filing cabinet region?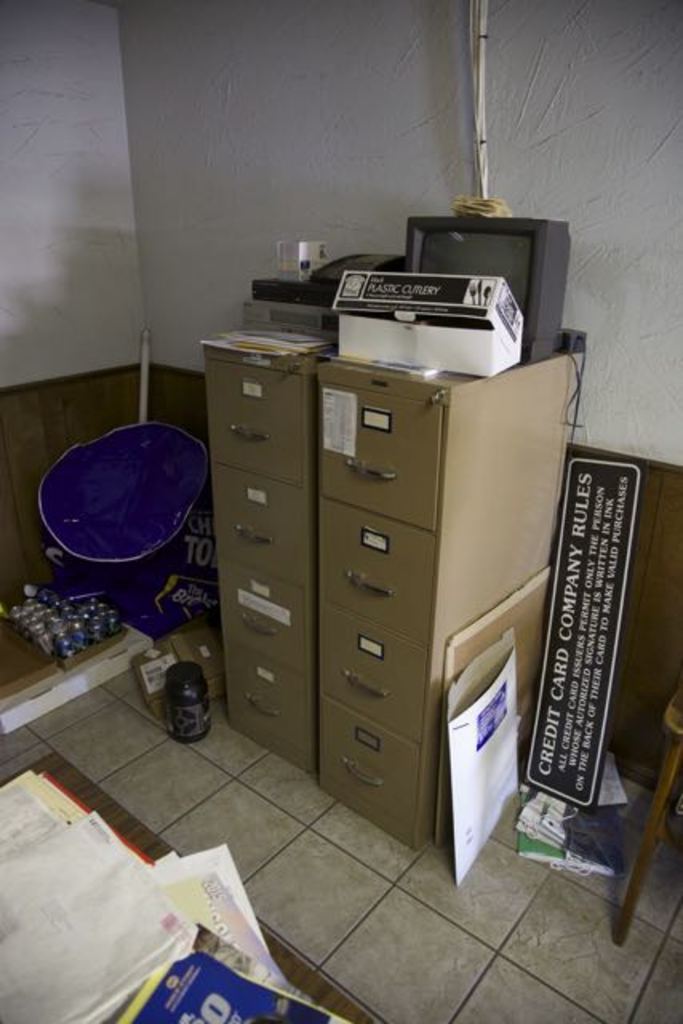
pyautogui.locateOnScreen(312, 357, 558, 850)
